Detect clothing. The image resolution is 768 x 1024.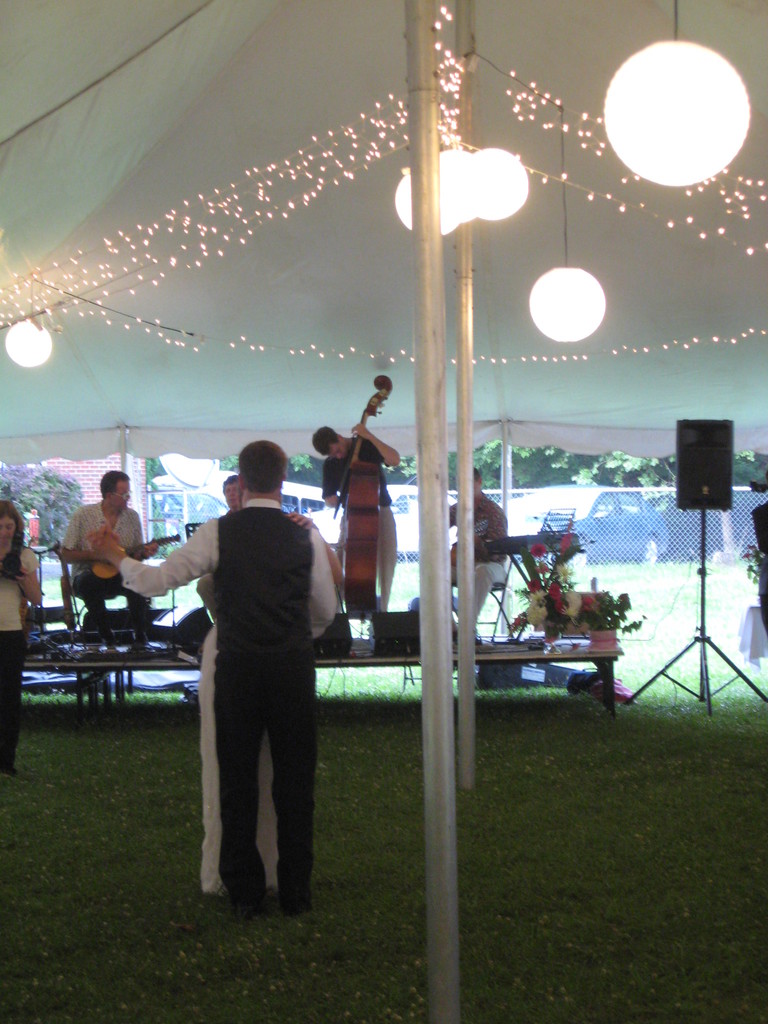
0/526/48/776.
